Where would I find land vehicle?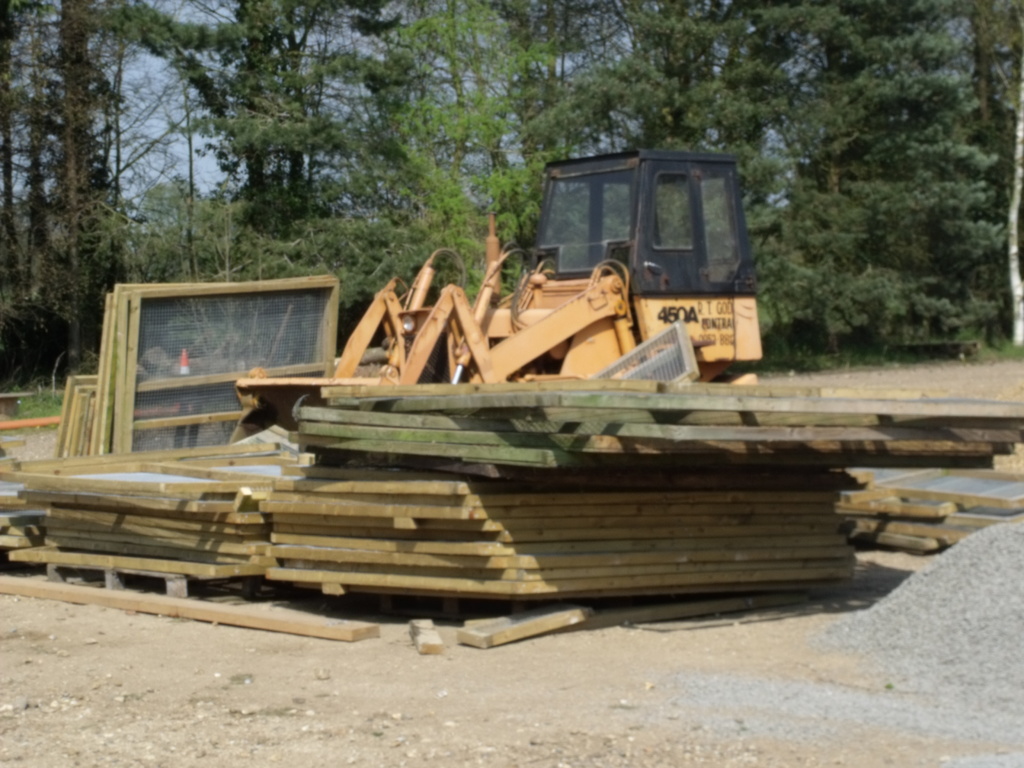
At crop(332, 156, 765, 385).
